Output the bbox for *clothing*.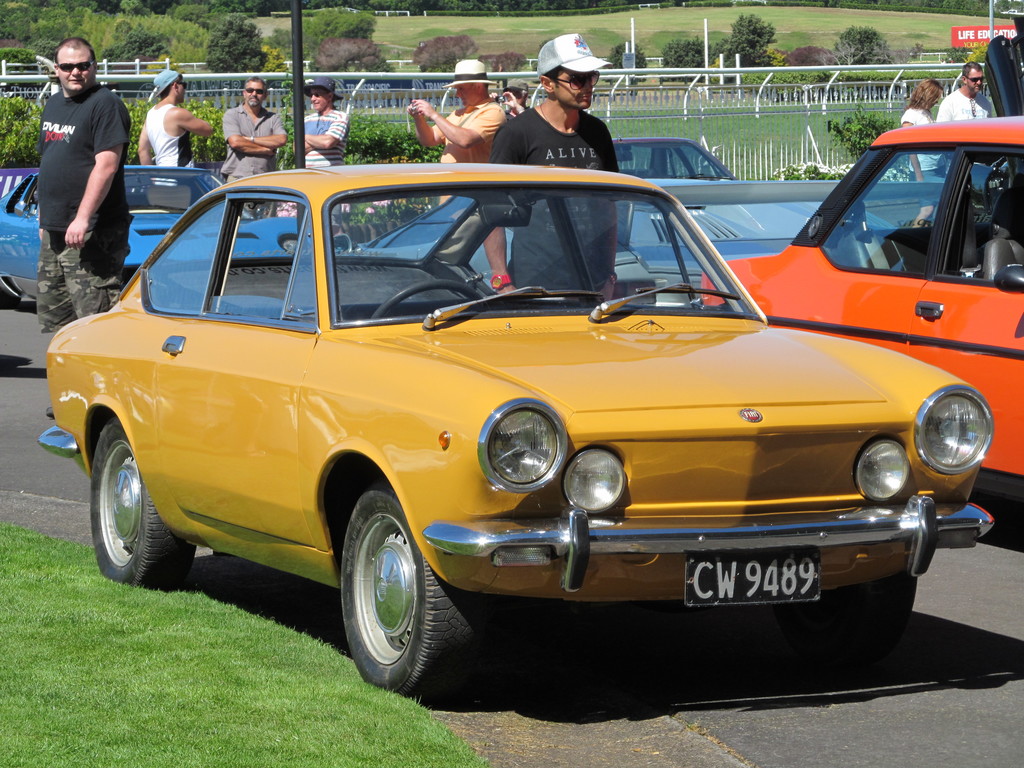
box(144, 102, 196, 185).
